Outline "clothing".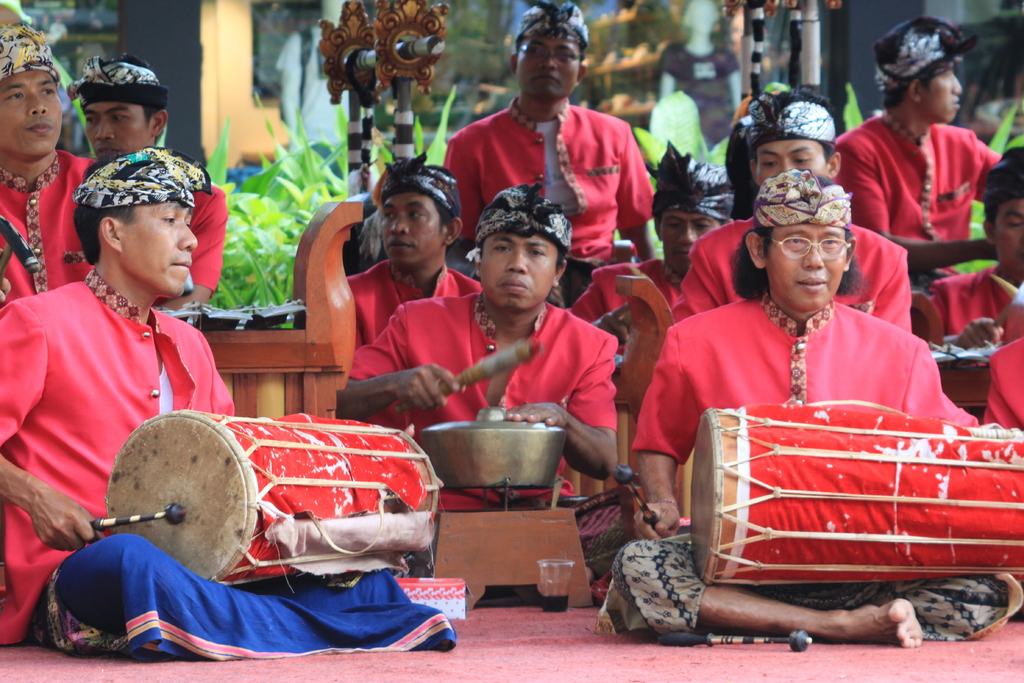
Outline: BBox(0, 265, 459, 659).
